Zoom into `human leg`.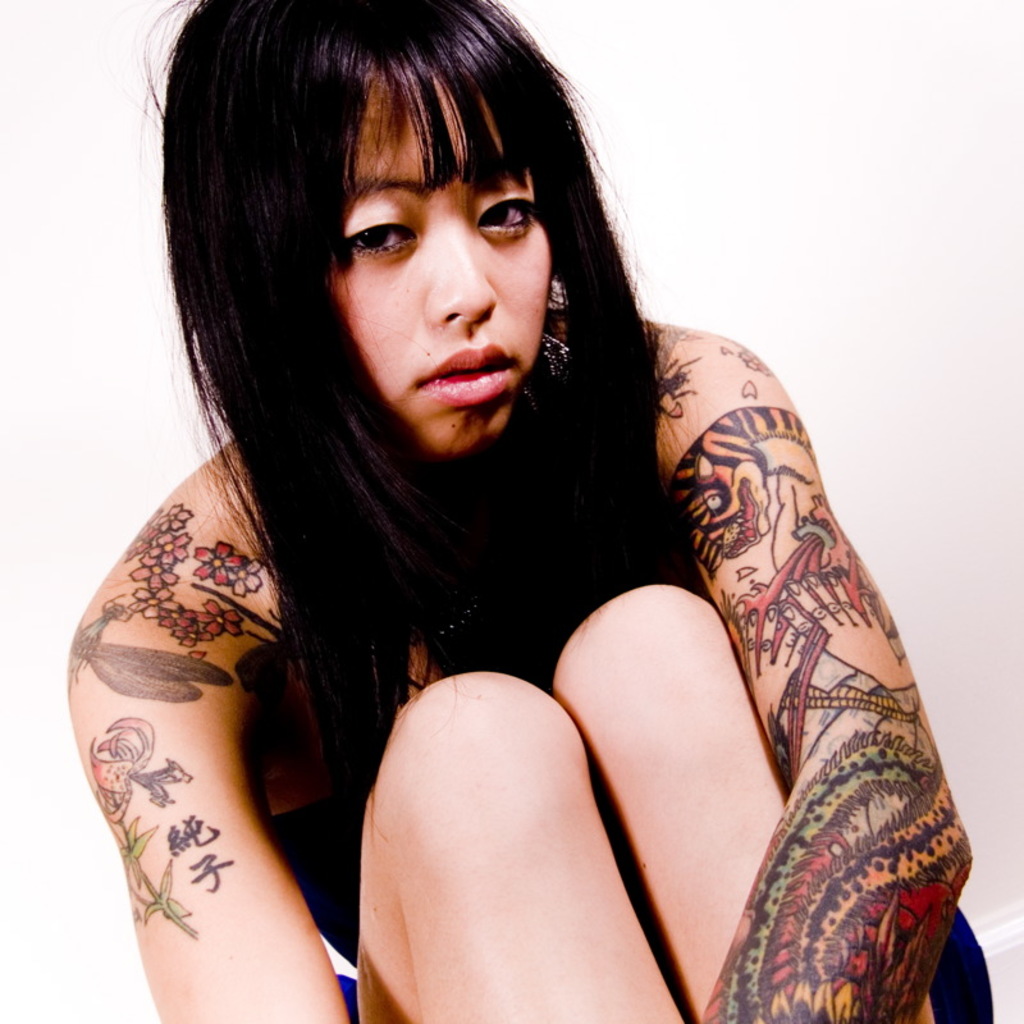
Zoom target: Rect(545, 580, 934, 1023).
